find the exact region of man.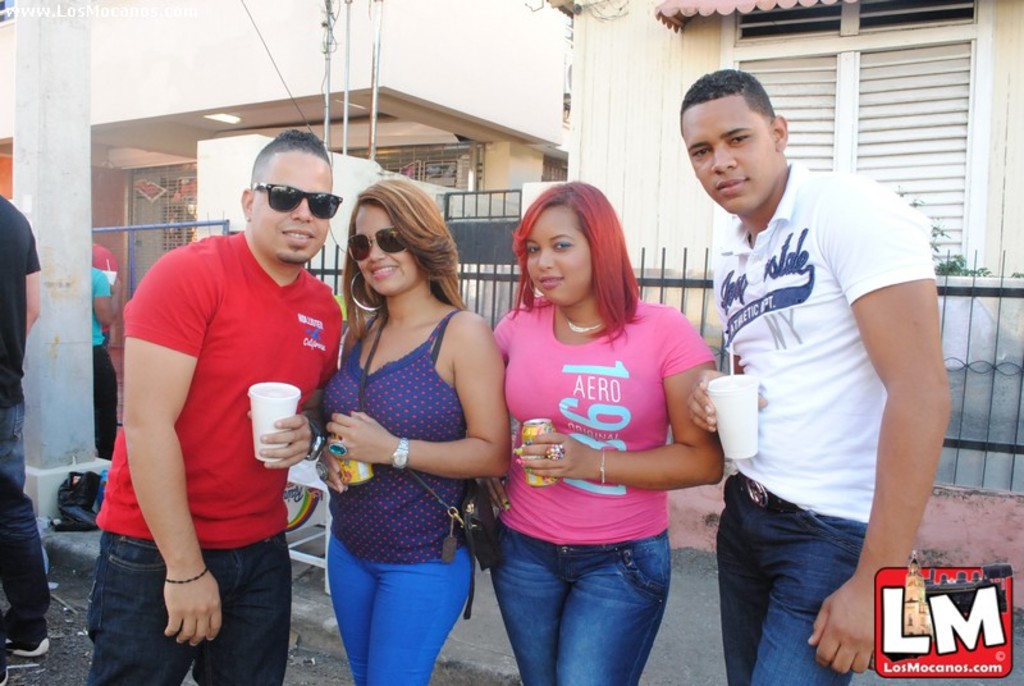
Exact region: bbox(104, 131, 352, 672).
